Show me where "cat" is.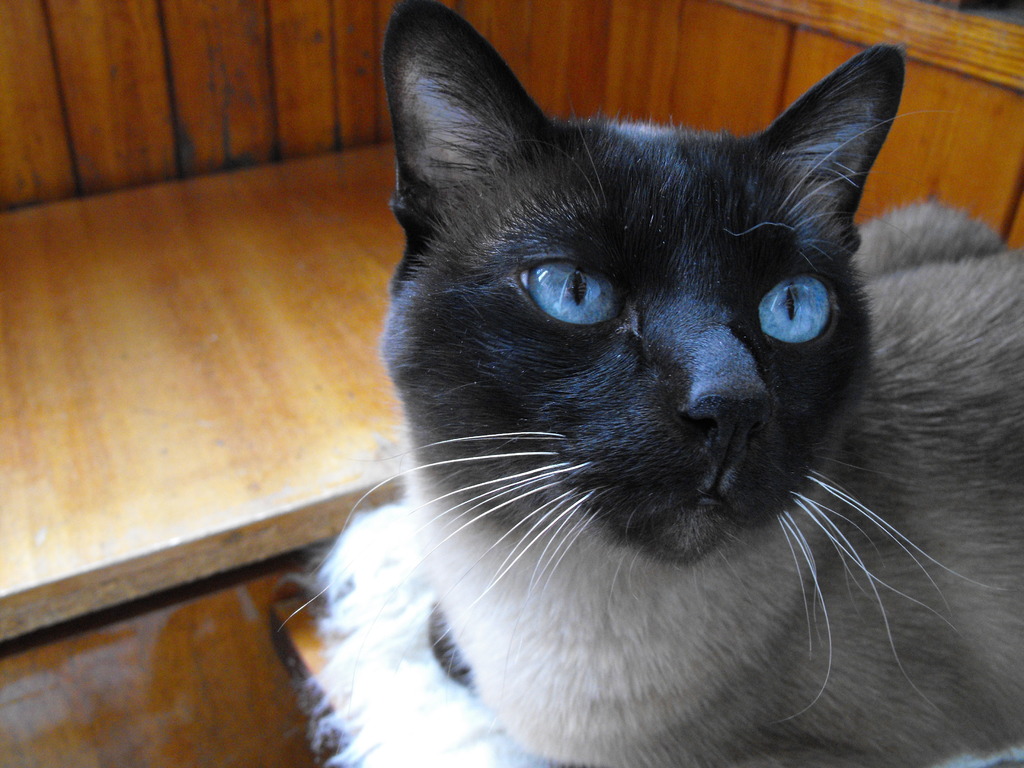
"cat" is at locate(278, 0, 1023, 767).
